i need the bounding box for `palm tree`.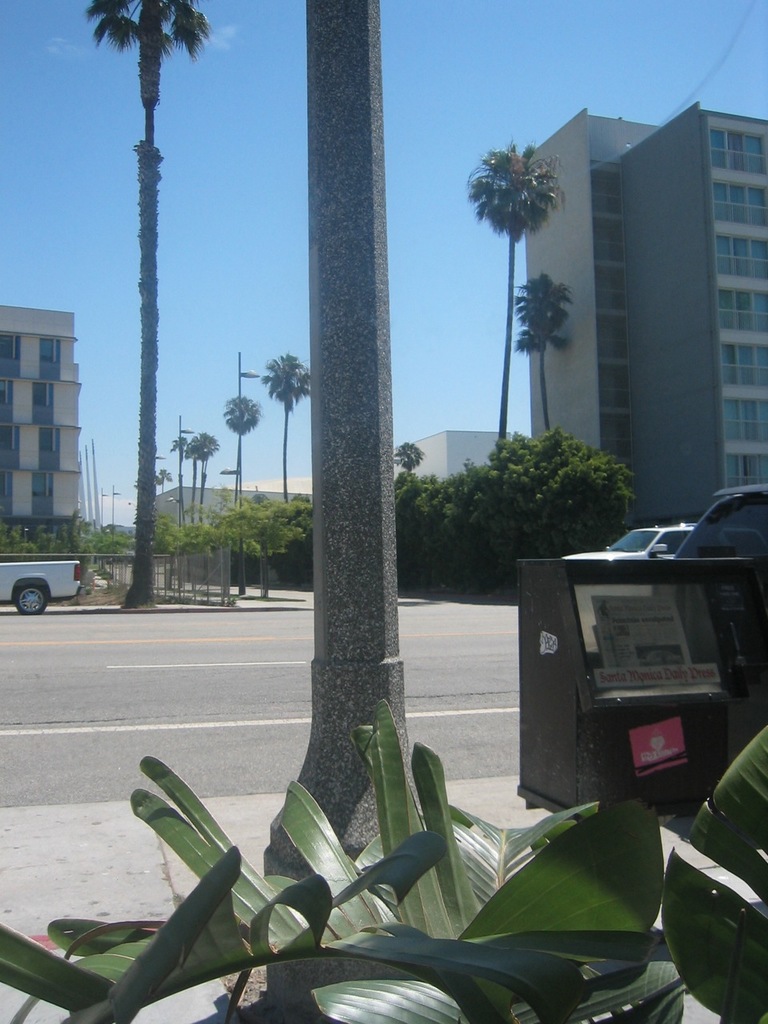
Here it is: <region>261, 354, 326, 505</region>.
